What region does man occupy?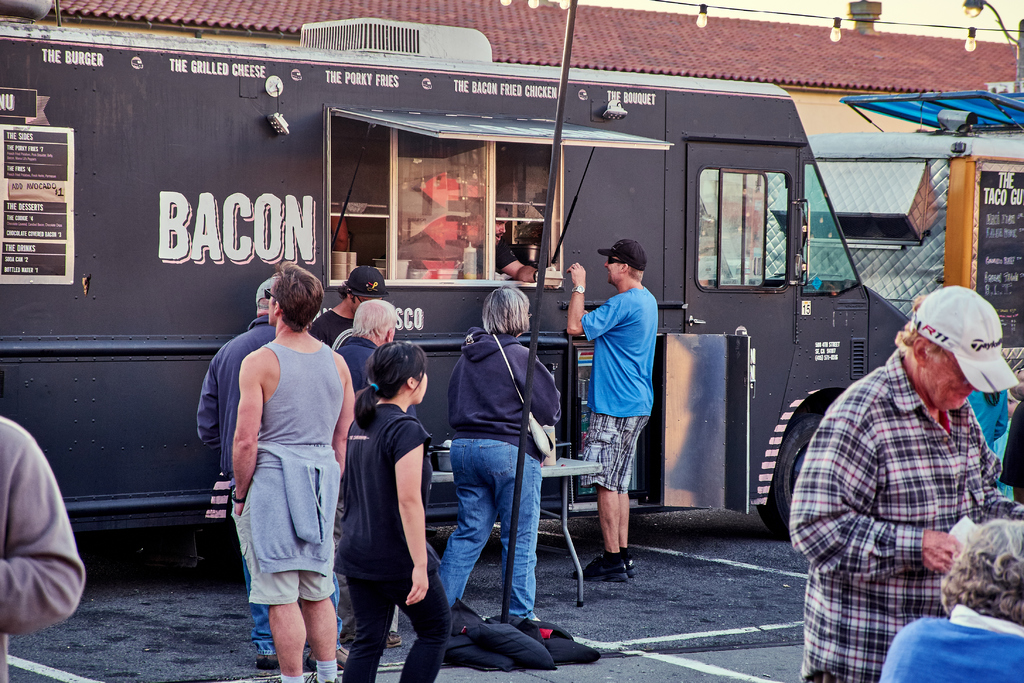
rect(567, 239, 657, 583).
